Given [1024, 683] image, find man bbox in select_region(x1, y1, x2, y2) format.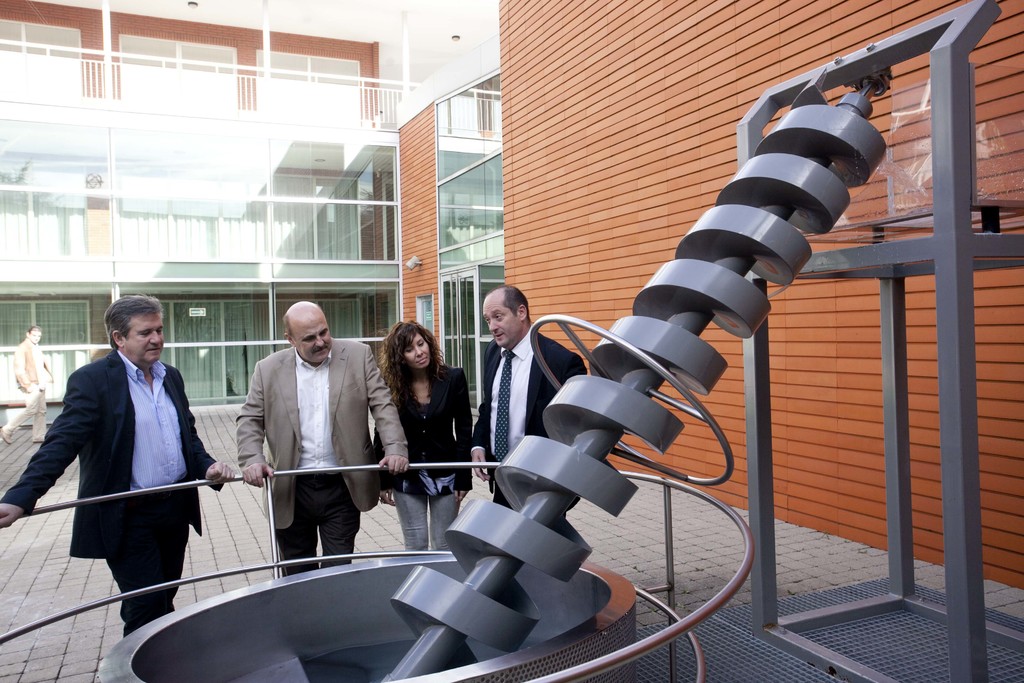
select_region(465, 285, 586, 520).
